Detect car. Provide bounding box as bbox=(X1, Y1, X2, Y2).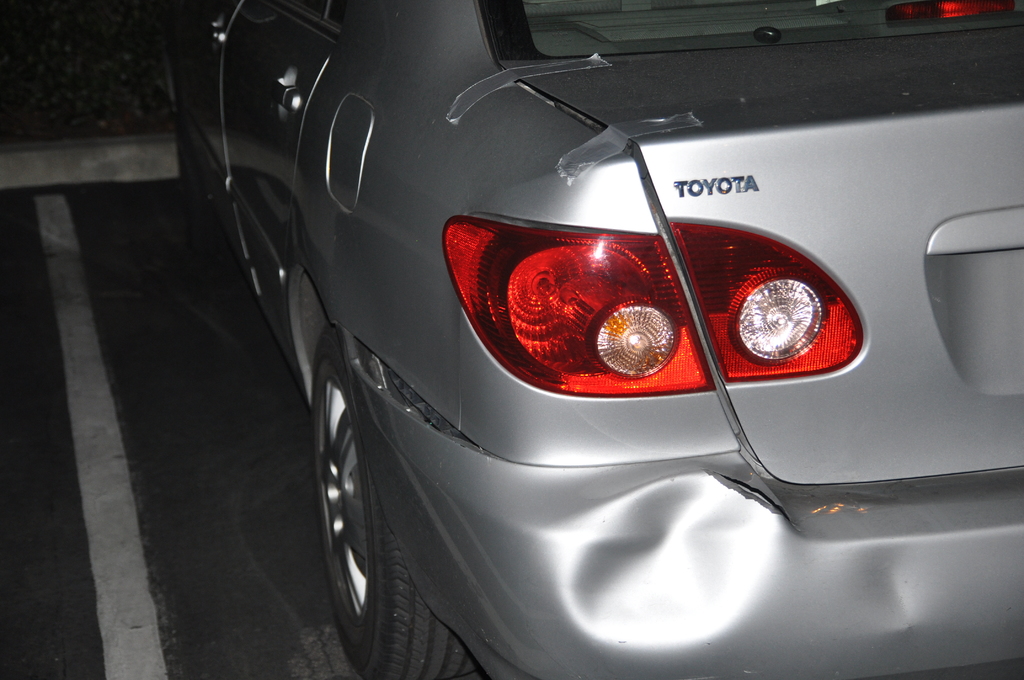
bbox=(154, 0, 1023, 679).
